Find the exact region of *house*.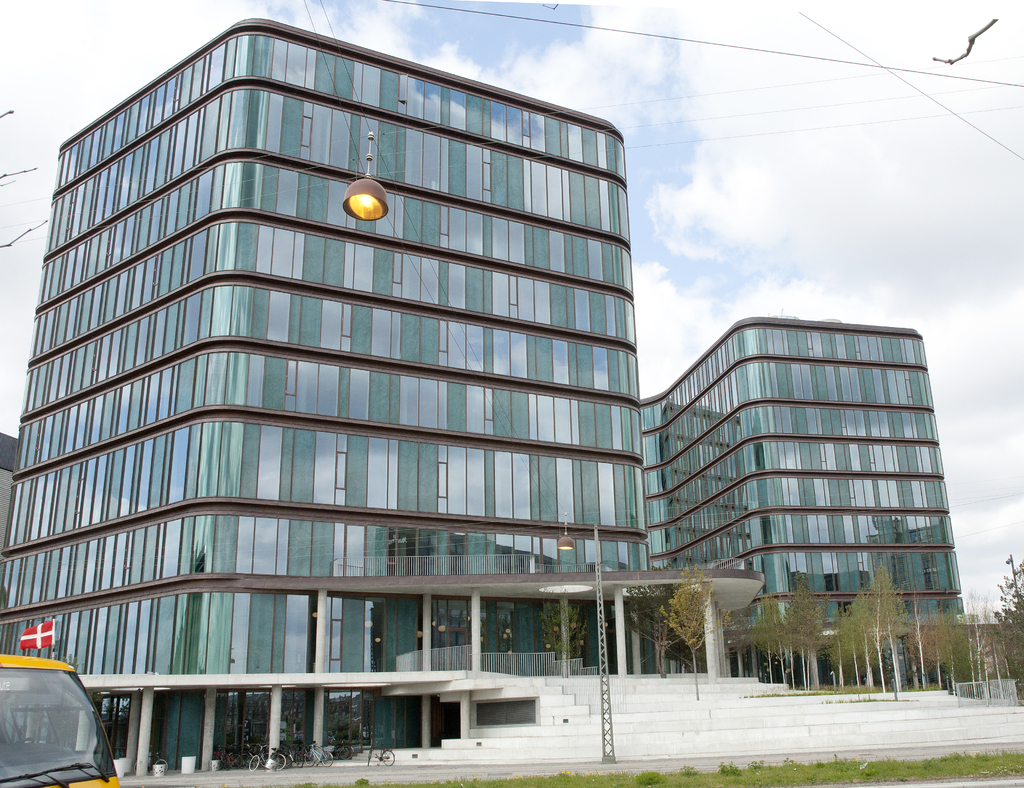
Exact region: 656,335,983,659.
